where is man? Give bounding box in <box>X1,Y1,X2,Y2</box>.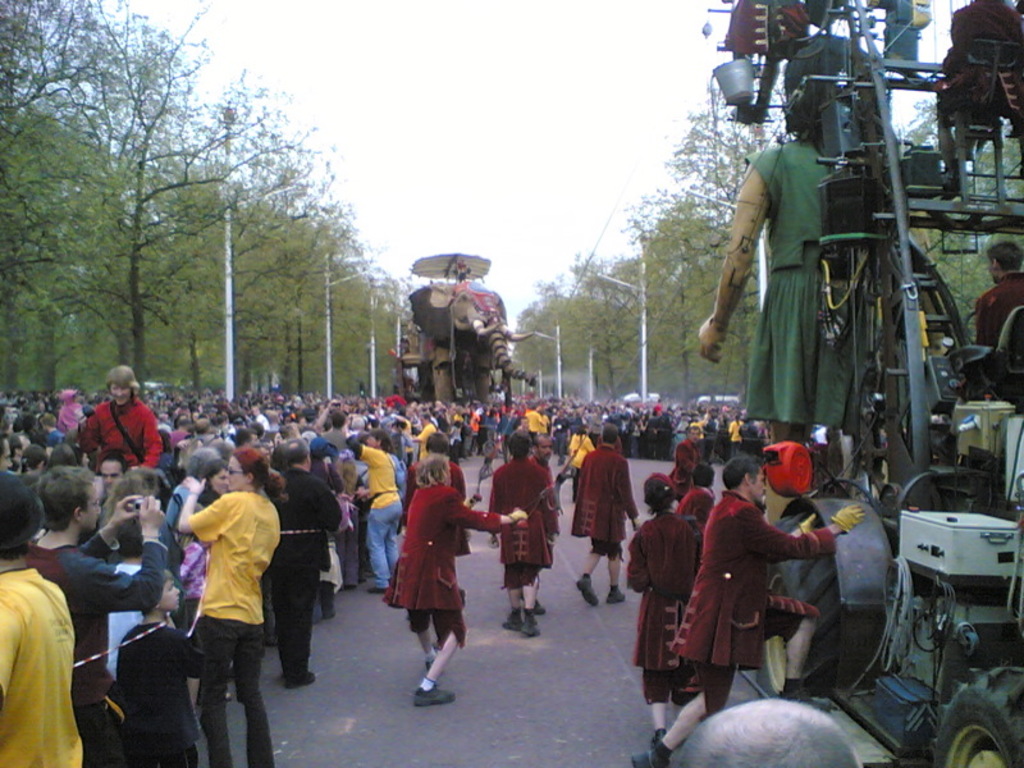
<box>79,364,161,468</box>.
